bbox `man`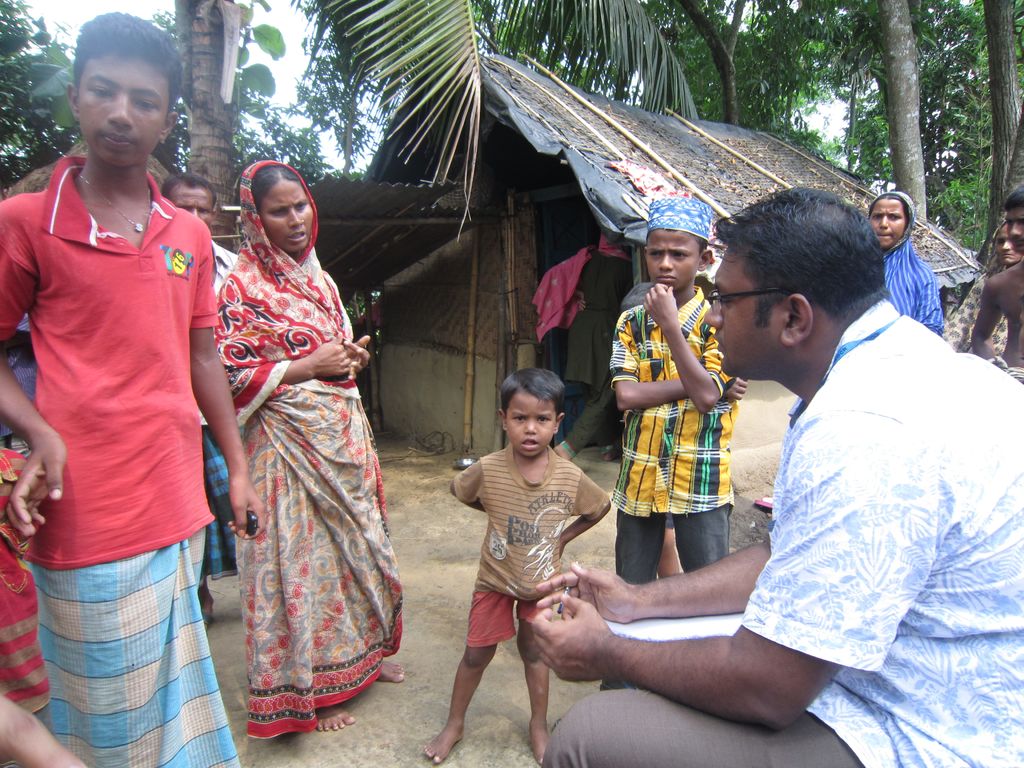
0 10 269 767
